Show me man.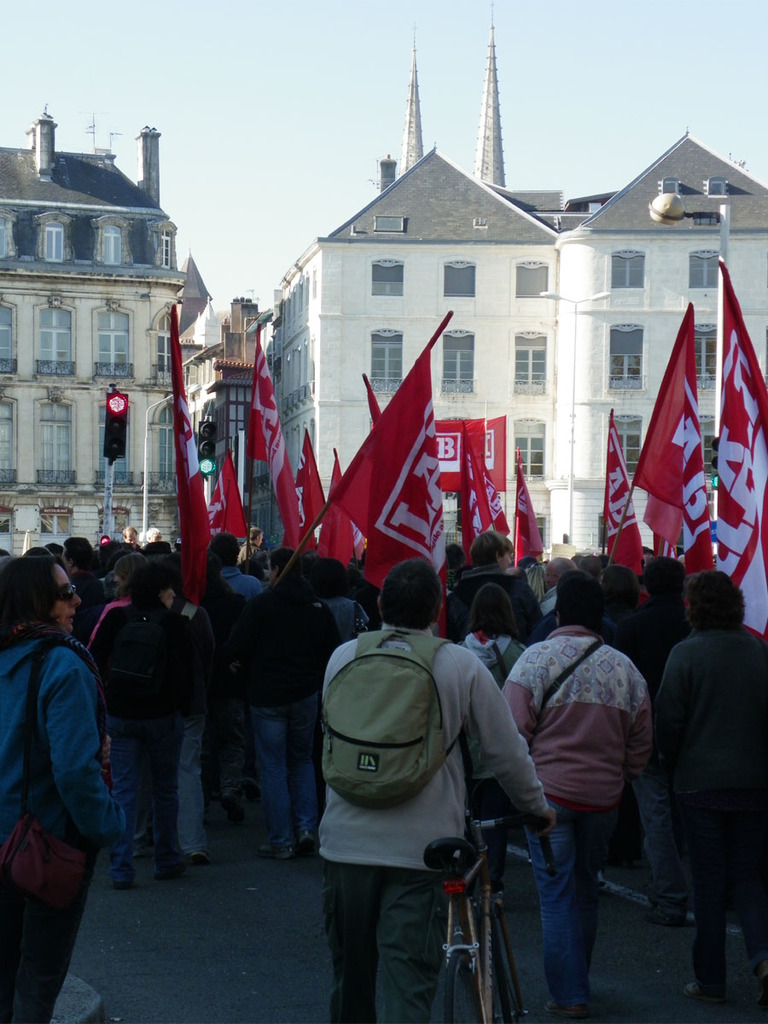
man is here: x1=507 y1=571 x2=650 y2=1023.
